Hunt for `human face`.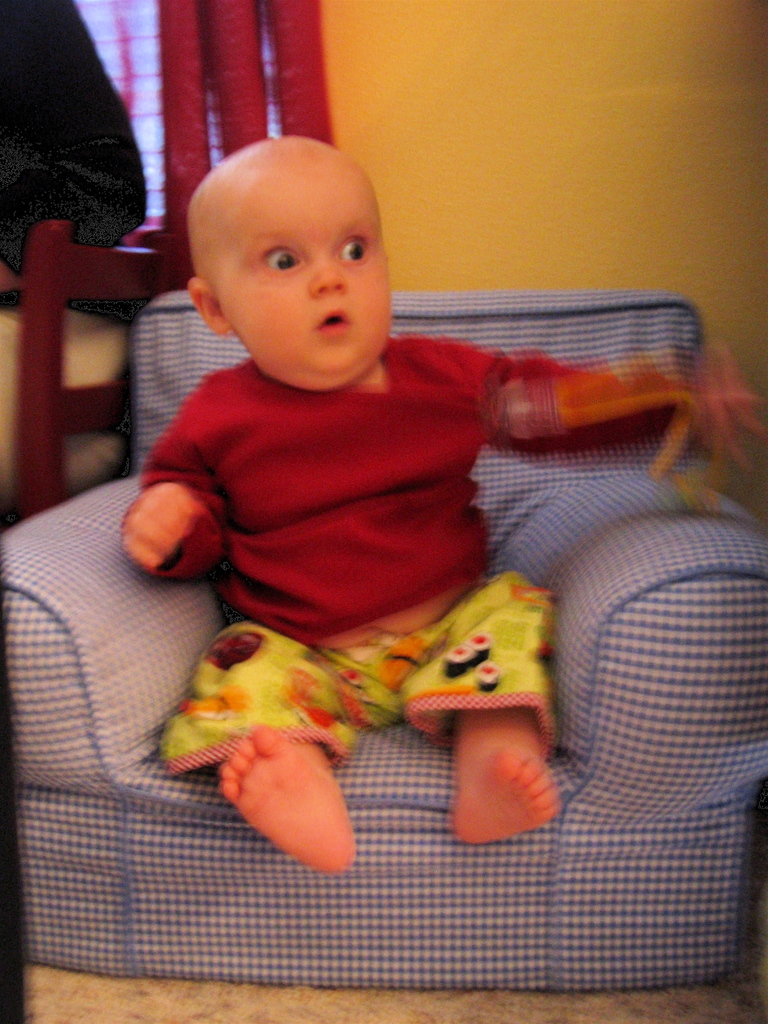
Hunted down at (196,171,392,383).
